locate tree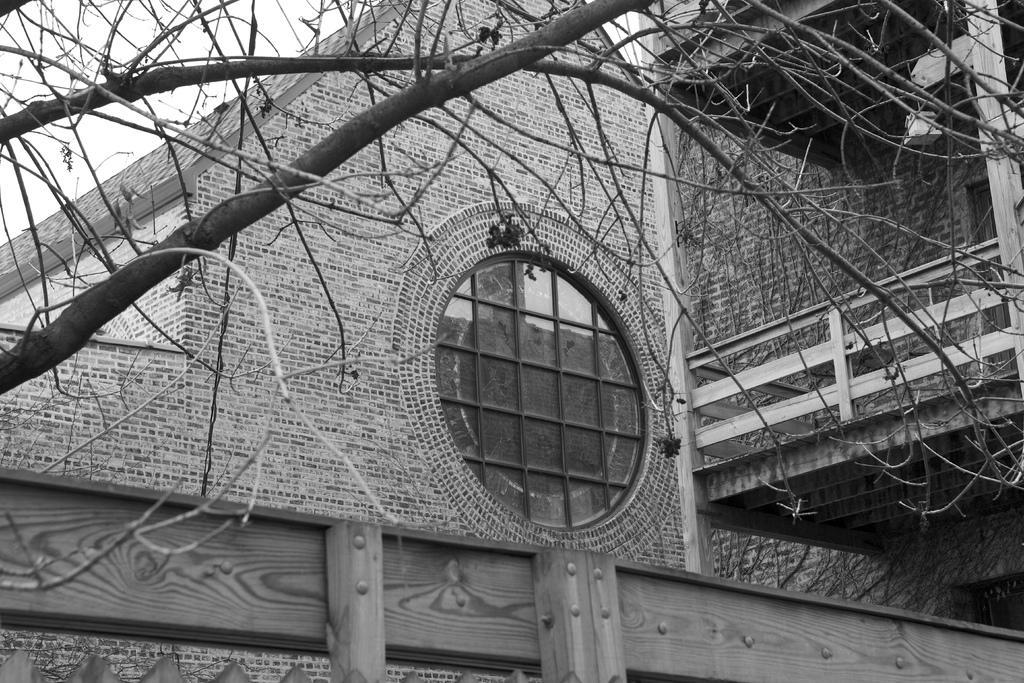
left=0, top=0, right=1016, bottom=604
